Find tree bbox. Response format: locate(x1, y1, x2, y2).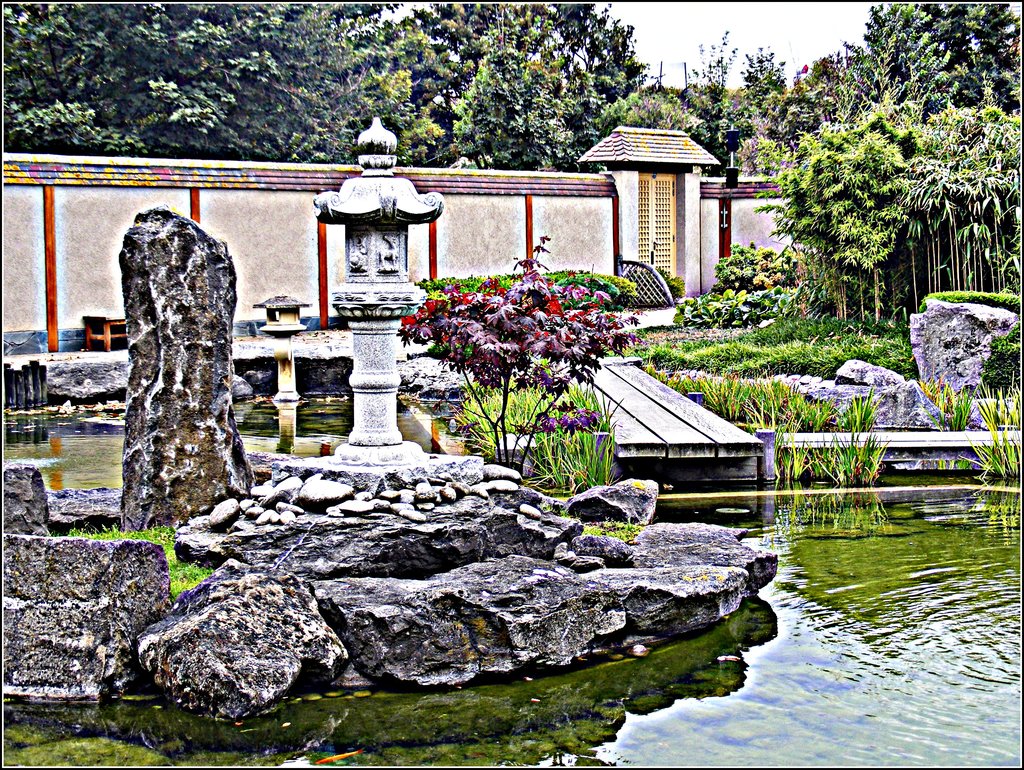
locate(690, 40, 751, 160).
